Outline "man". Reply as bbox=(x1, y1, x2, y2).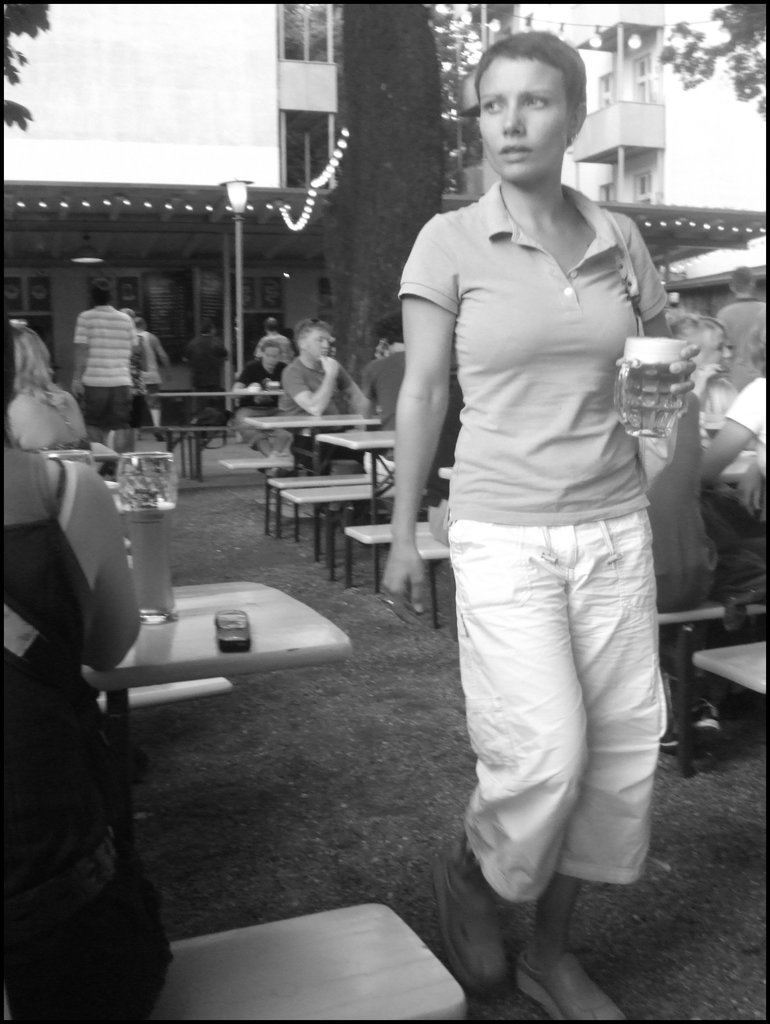
bbox=(136, 310, 168, 391).
